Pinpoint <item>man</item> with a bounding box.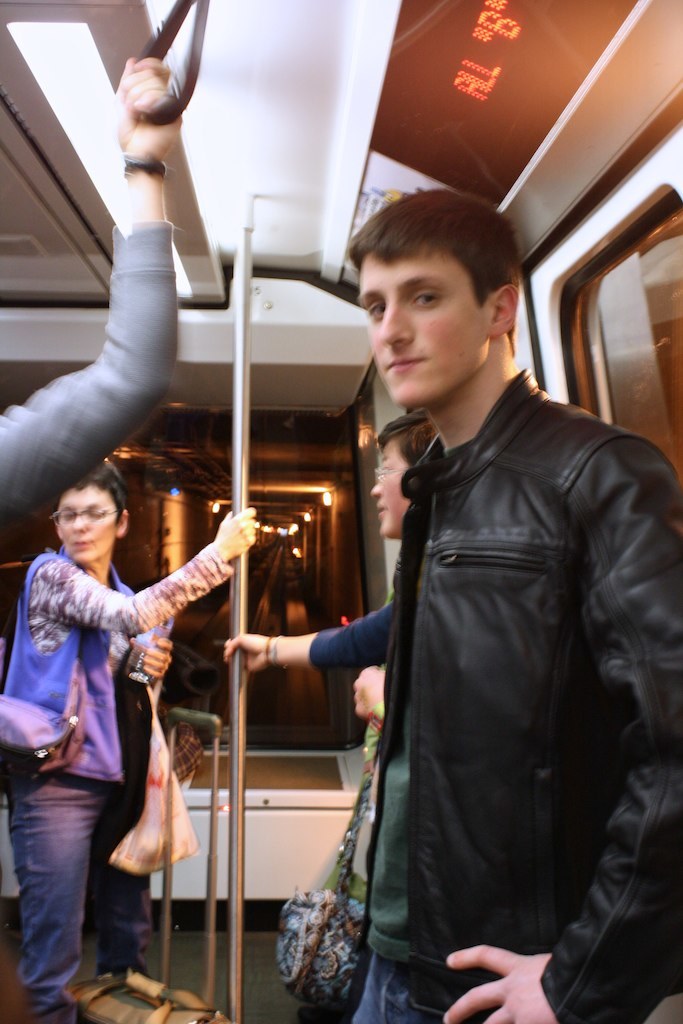
crop(213, 399, 416, 686).
